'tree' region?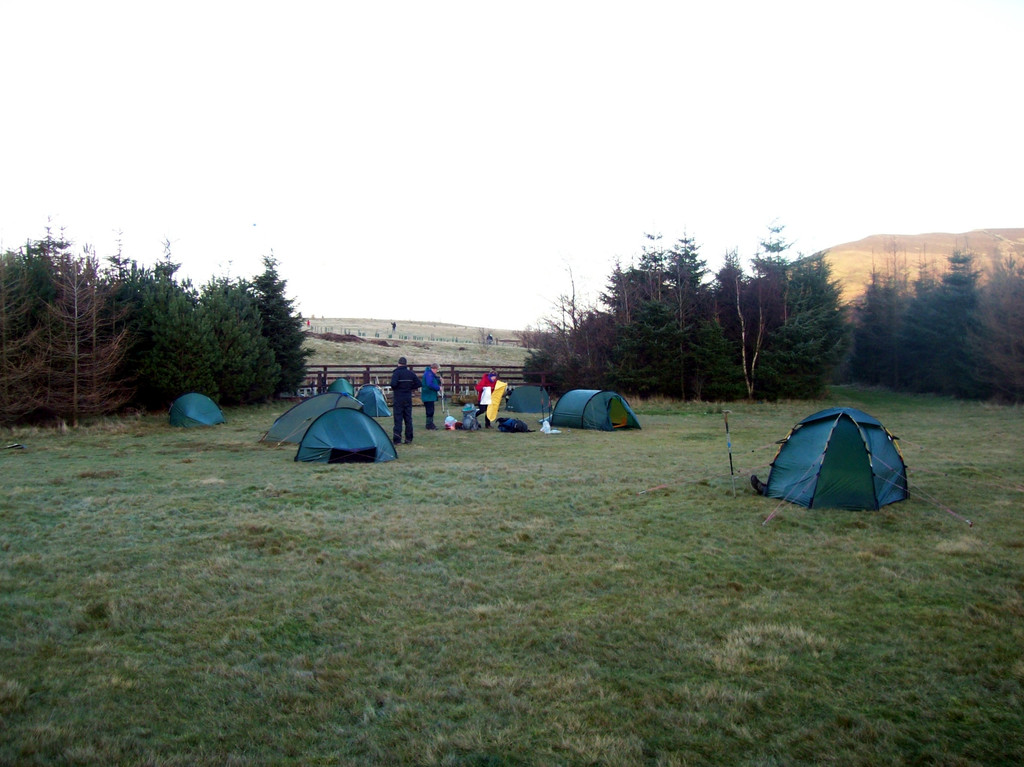
232 277 281 399
